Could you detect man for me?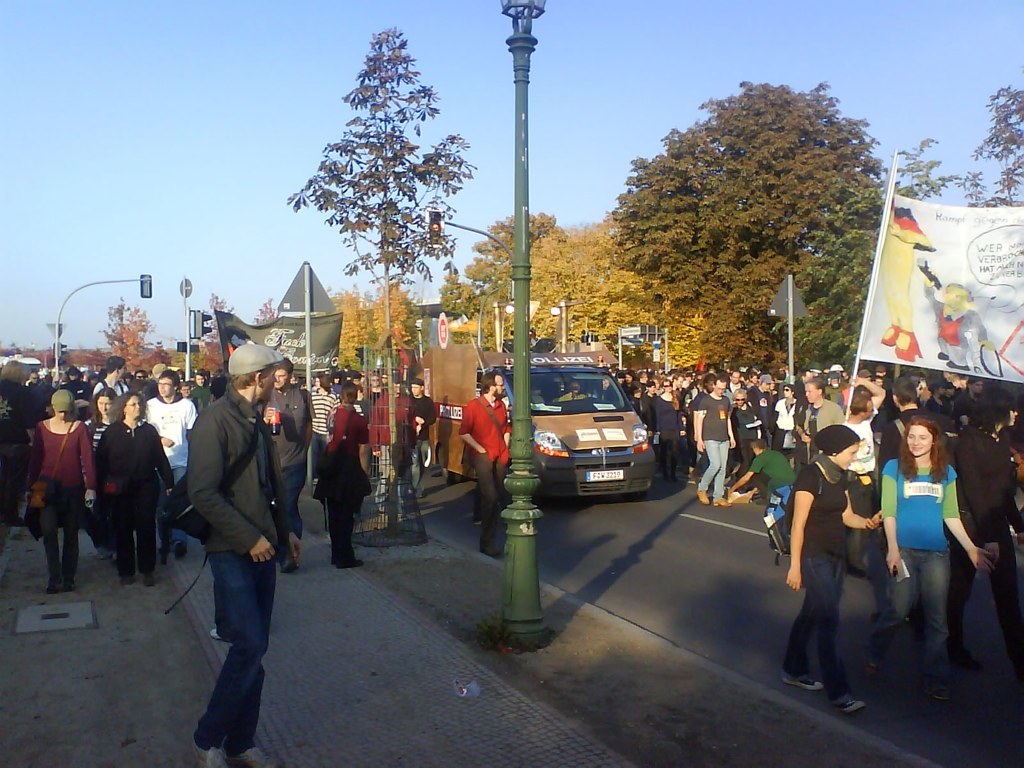
Detection result: box=[91, 357, 132, 403].
